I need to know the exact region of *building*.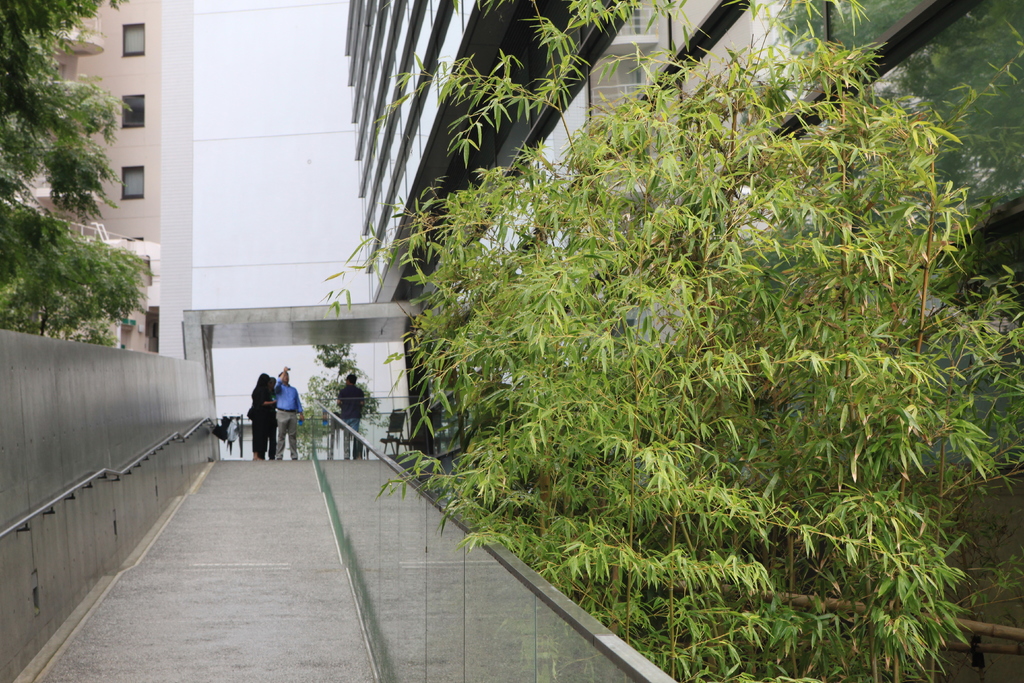
Region: 186 0 1023 486.
